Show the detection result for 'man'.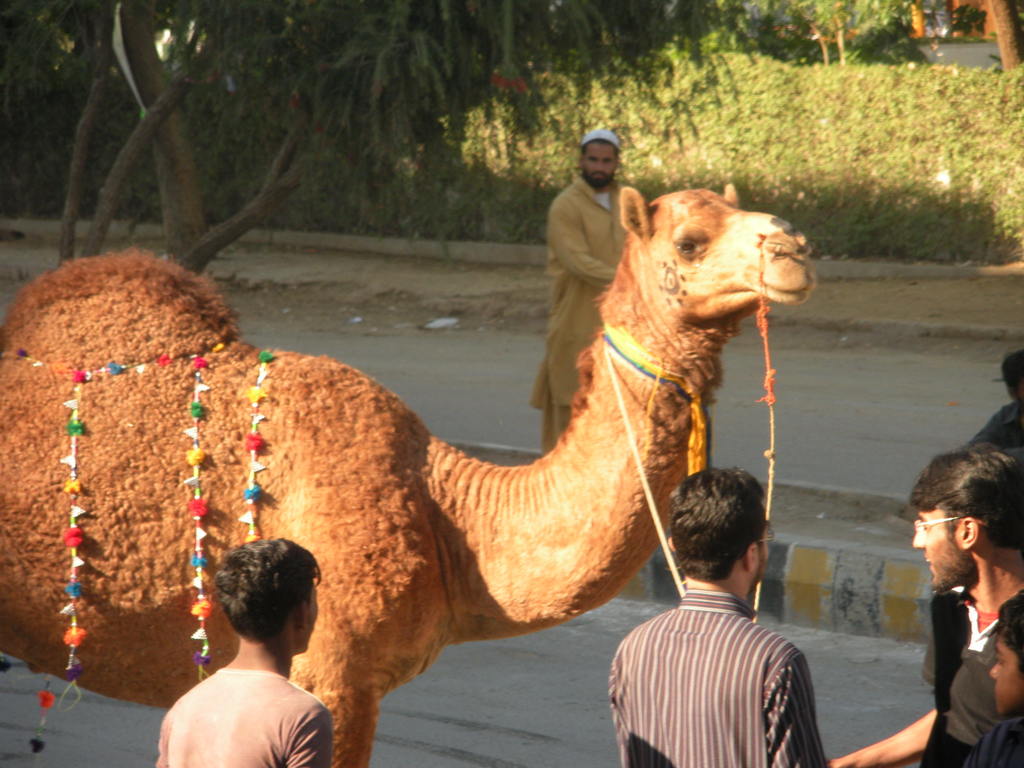
822:452:1023:767.
